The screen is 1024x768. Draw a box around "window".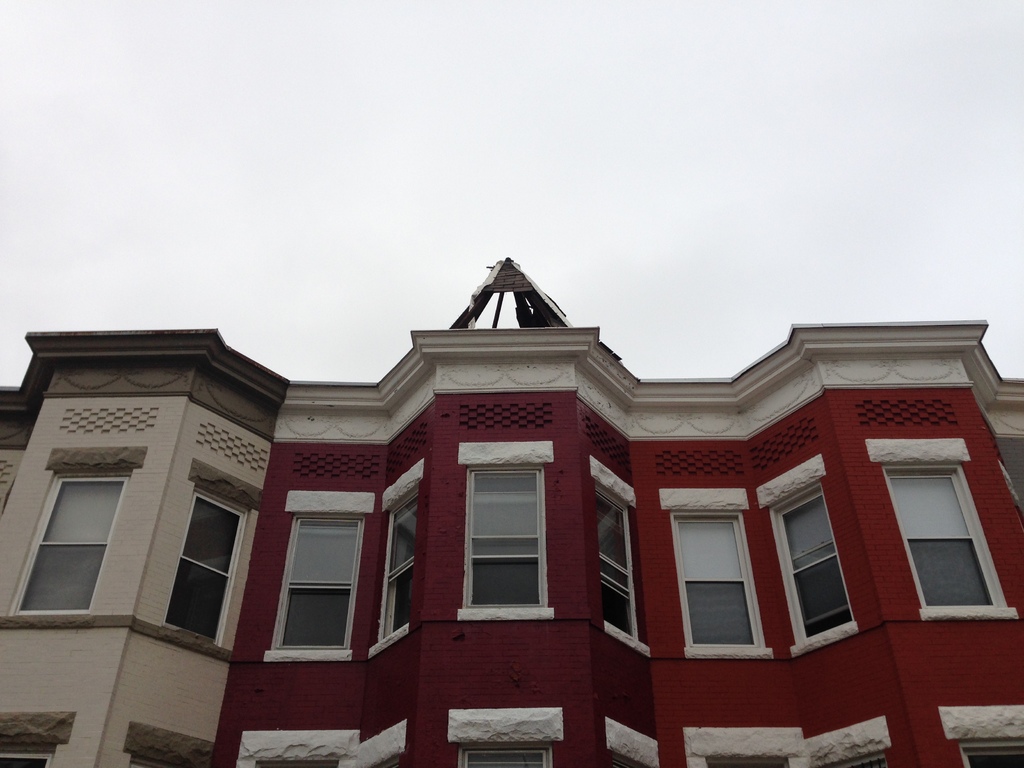
[885, 470, 997, 609].
